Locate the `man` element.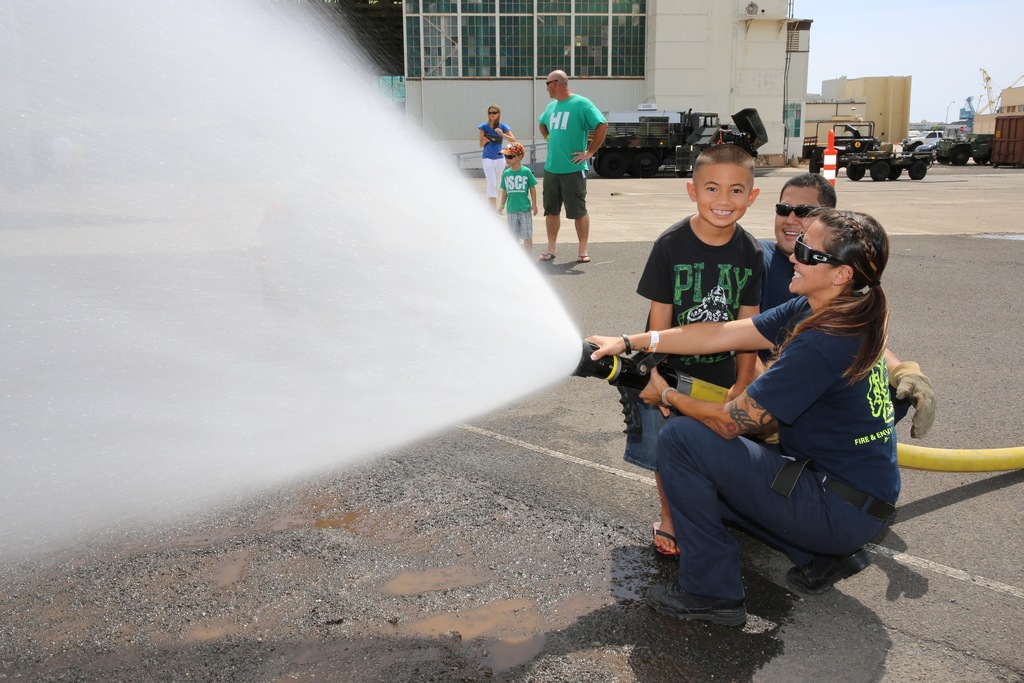
Element bbox: select_region(755, 168, 932, 446).
